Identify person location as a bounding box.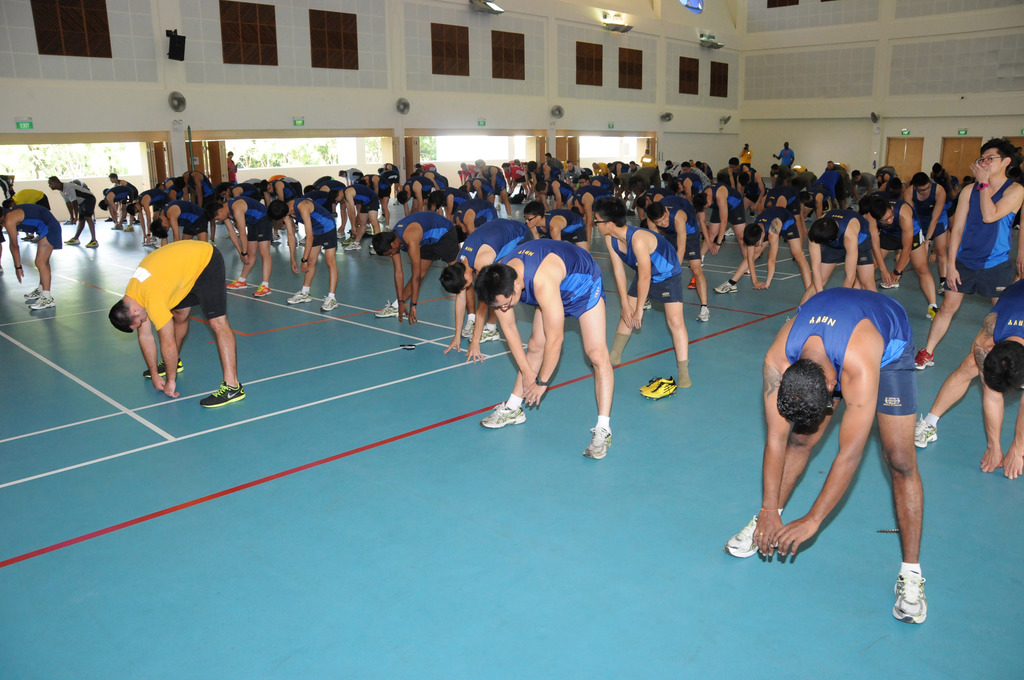
(855,186,941,324).
